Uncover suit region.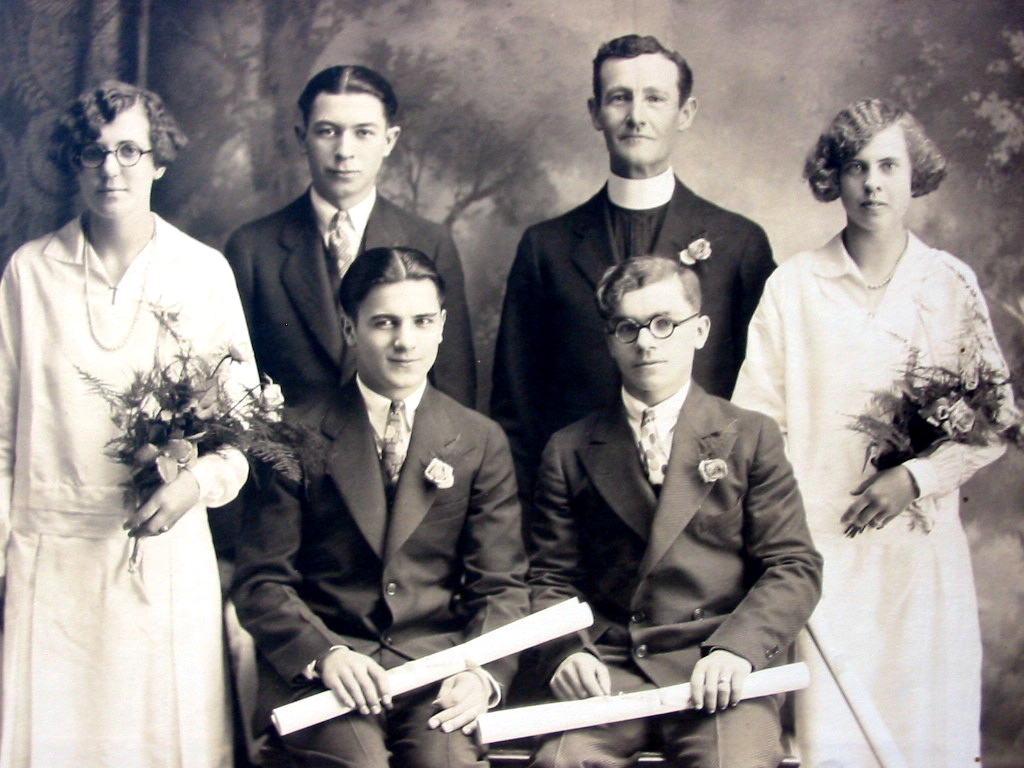
Uncovered: crop(223, 179, 476, 415).
